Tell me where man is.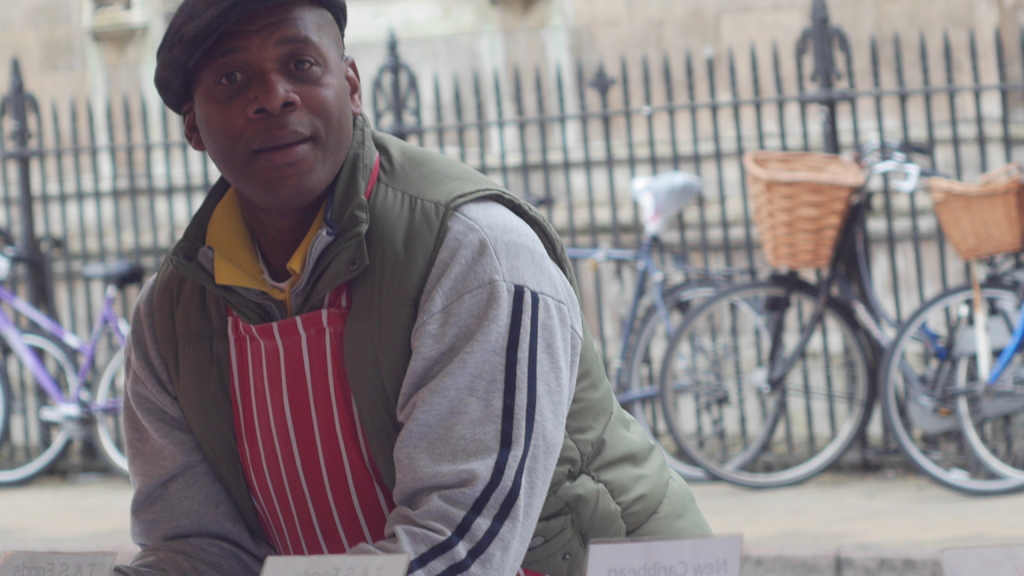
man is at {"x1": 113, "y1": 0, "x2": 628, "y2": 569}.
